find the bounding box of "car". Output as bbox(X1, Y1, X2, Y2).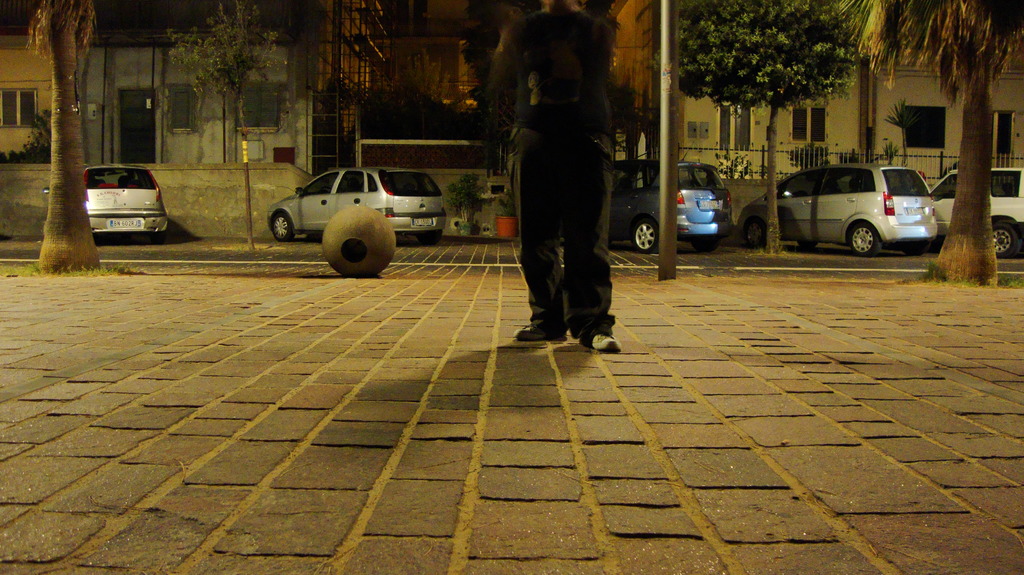
bbox(734, 159, 941, 255).
